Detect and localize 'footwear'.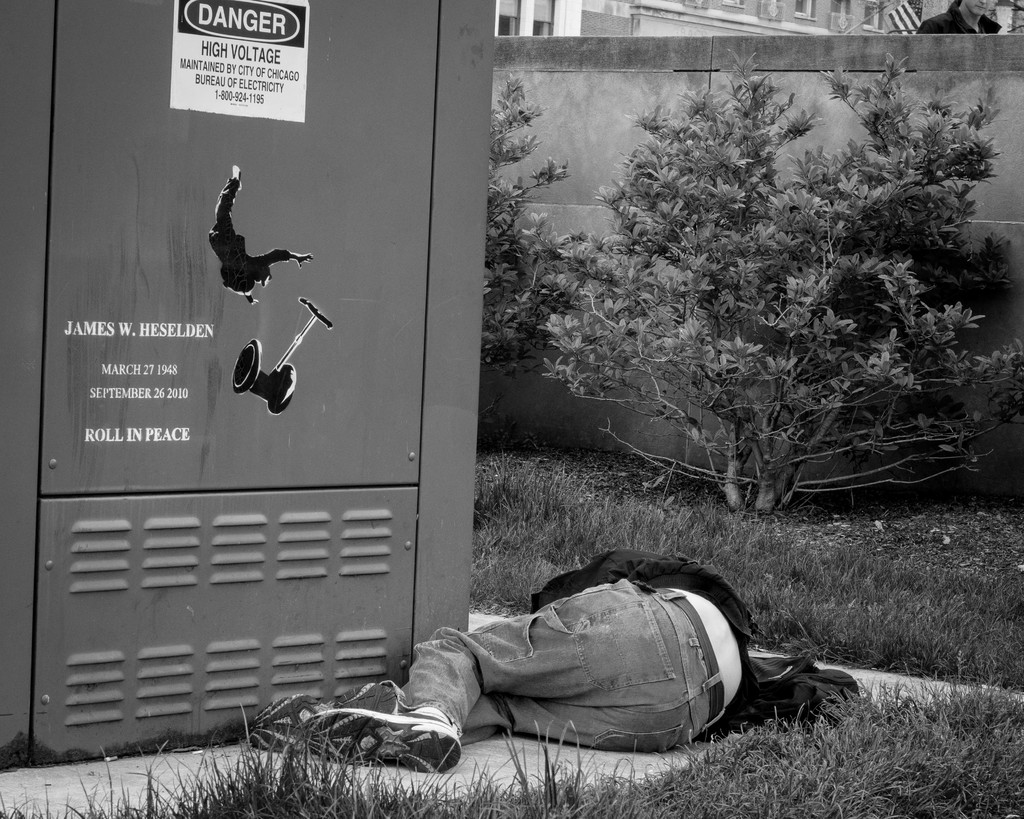
Localized at detection(250, 680, 404, 756).
